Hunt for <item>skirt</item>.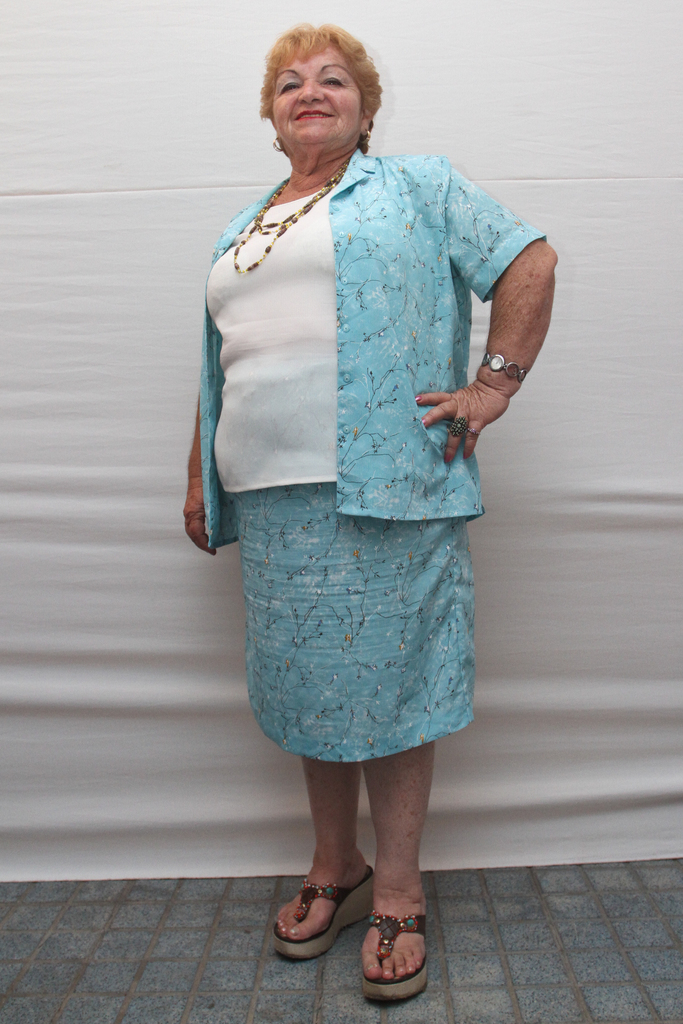
Hunted down at bbox(231, 484, 469, 794).
